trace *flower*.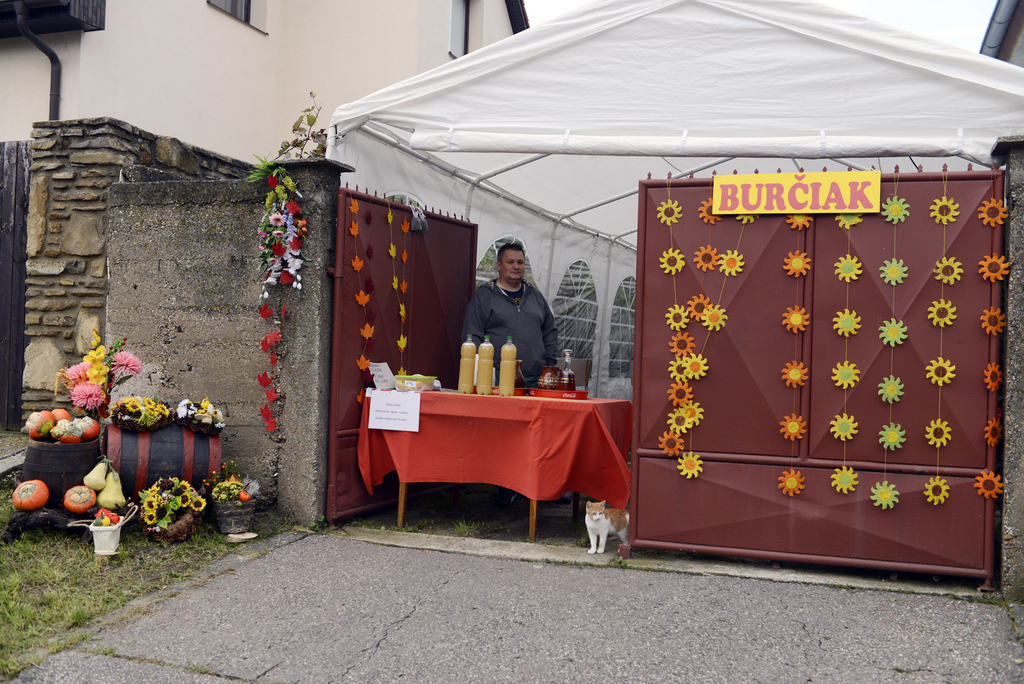
Traced to [696,199,720,222].
